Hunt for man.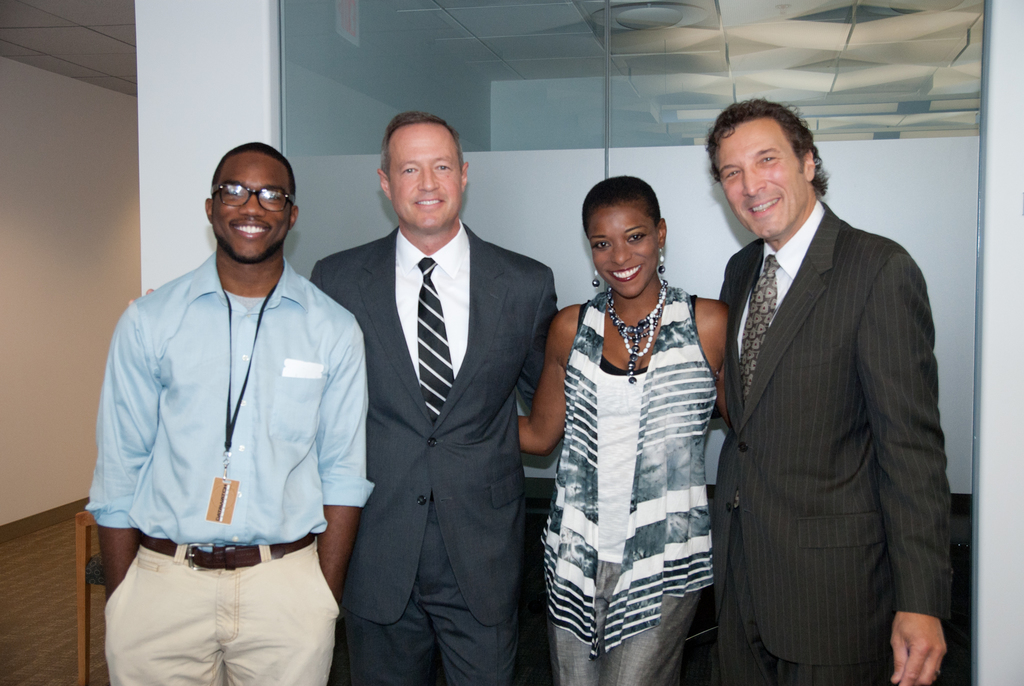
Hunted down at rect(102, 143, 378, 685).
